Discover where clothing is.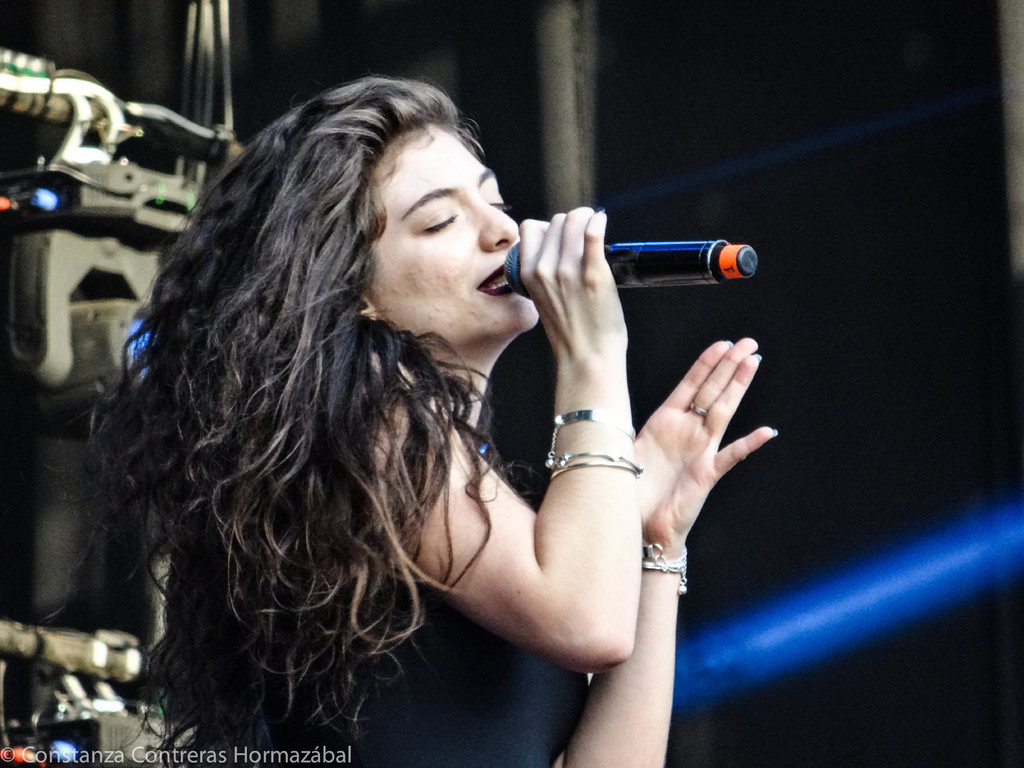
Discovered at <bbox>205, 582, 595, 767</bbox>.
